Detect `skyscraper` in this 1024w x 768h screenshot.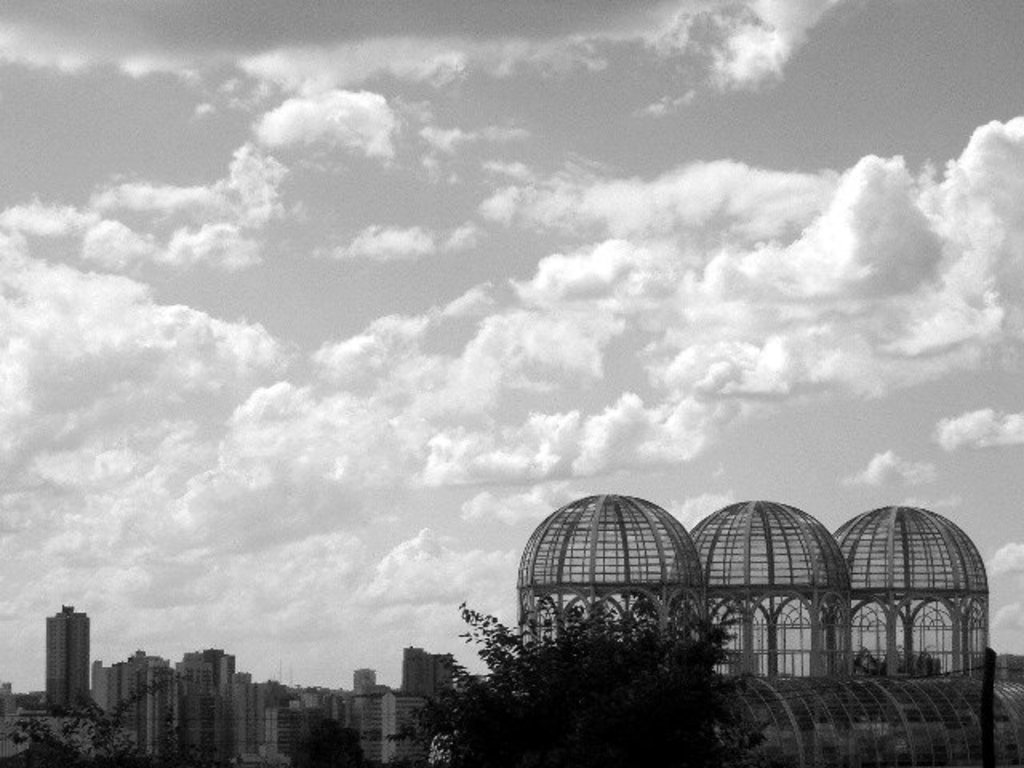
Detection: (38, 606, 93, 712).
